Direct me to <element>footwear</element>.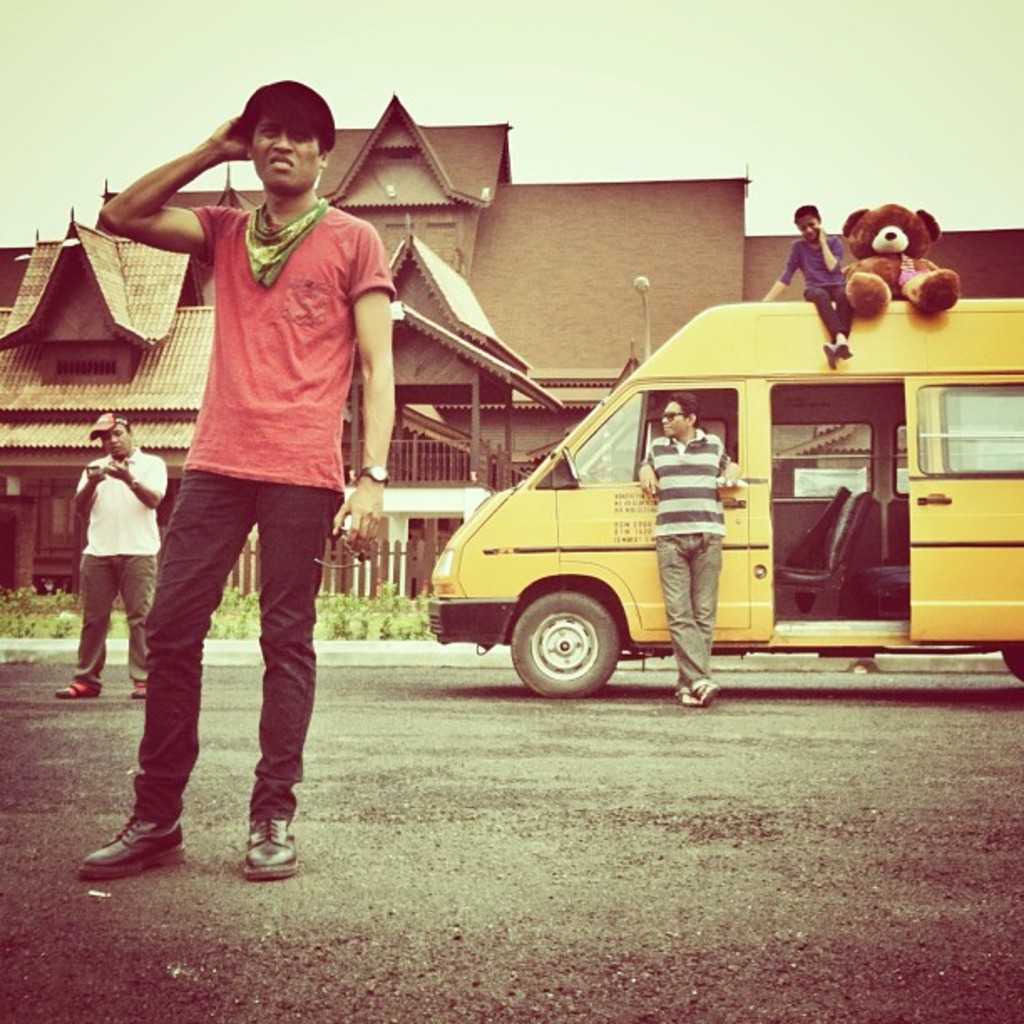
Direction: detection(671, 686, 693, 713).
